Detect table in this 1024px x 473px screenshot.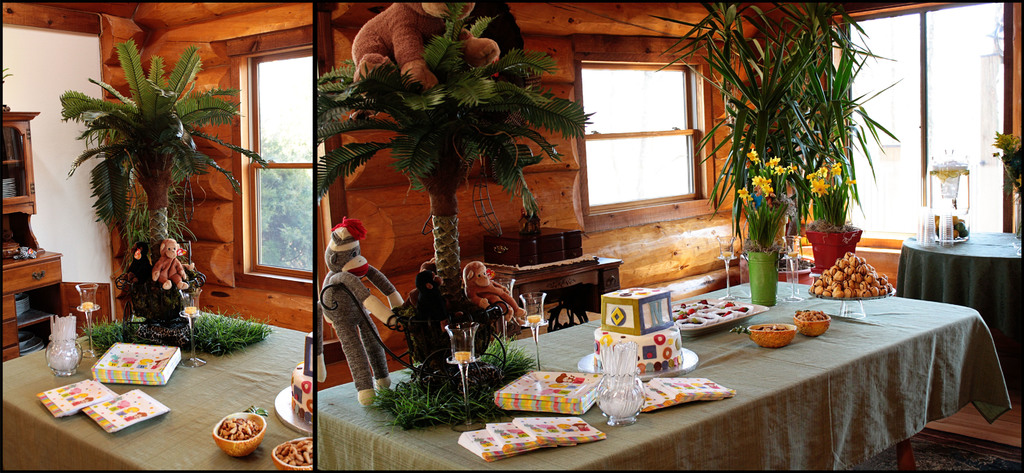
Detection: 893:230:1023:394.
